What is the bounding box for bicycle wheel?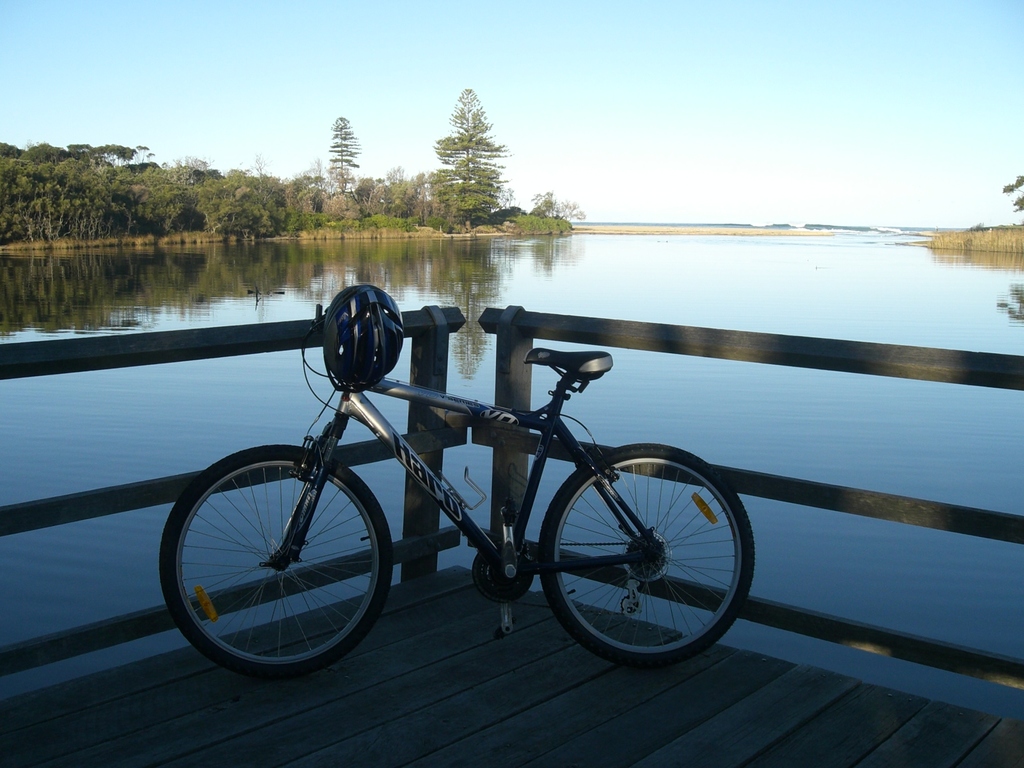
[538,441,757,667].
